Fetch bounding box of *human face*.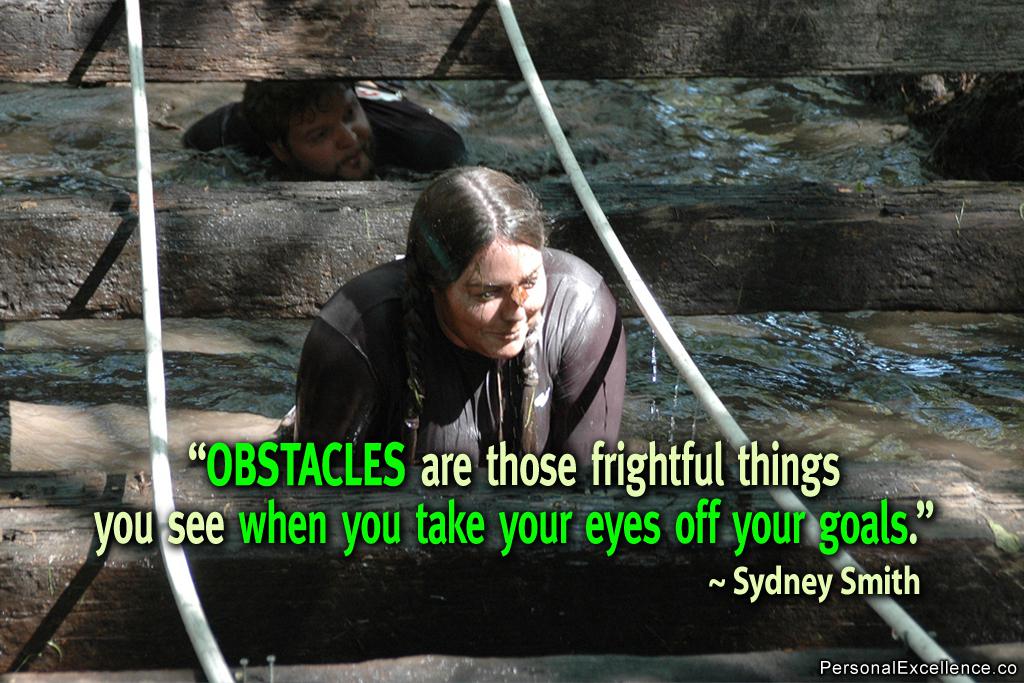
Bbox: box=[283, 91, 376, 177].
